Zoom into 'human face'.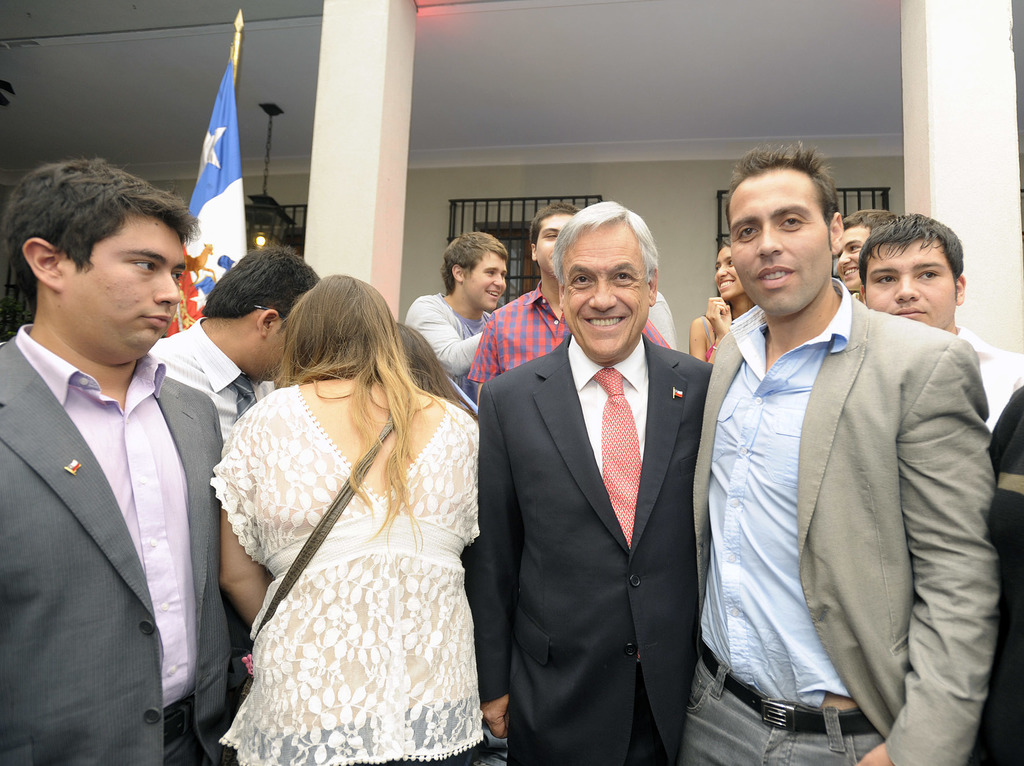
Zoom target: <bbox>730, 175, 829, 321</bbox>.
